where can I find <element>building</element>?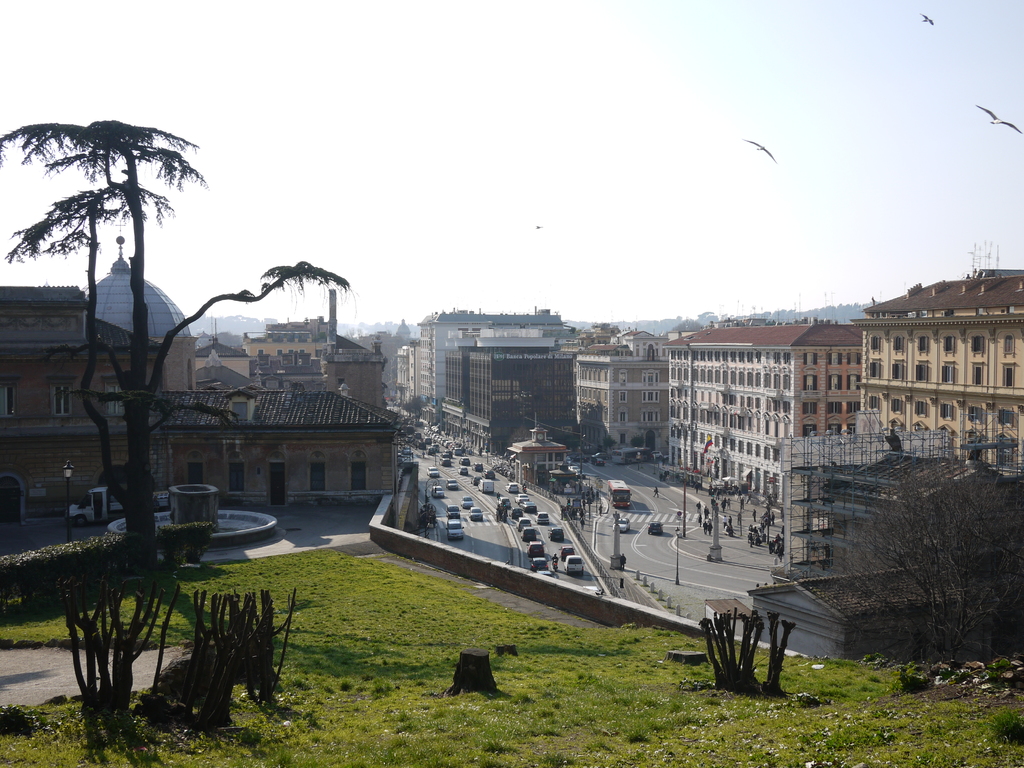
You can find it at {"x1": 508, "y1": 420, "x2": 569, "y2": 487}.
